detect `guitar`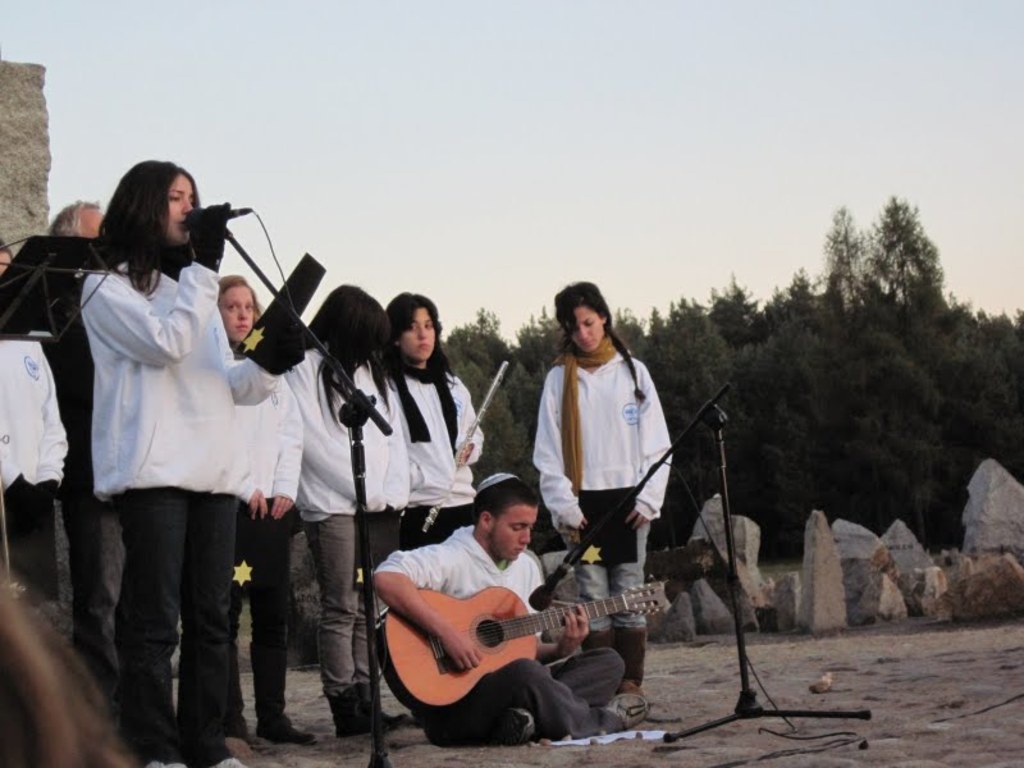
select_region(381, 586, 668, 719)
